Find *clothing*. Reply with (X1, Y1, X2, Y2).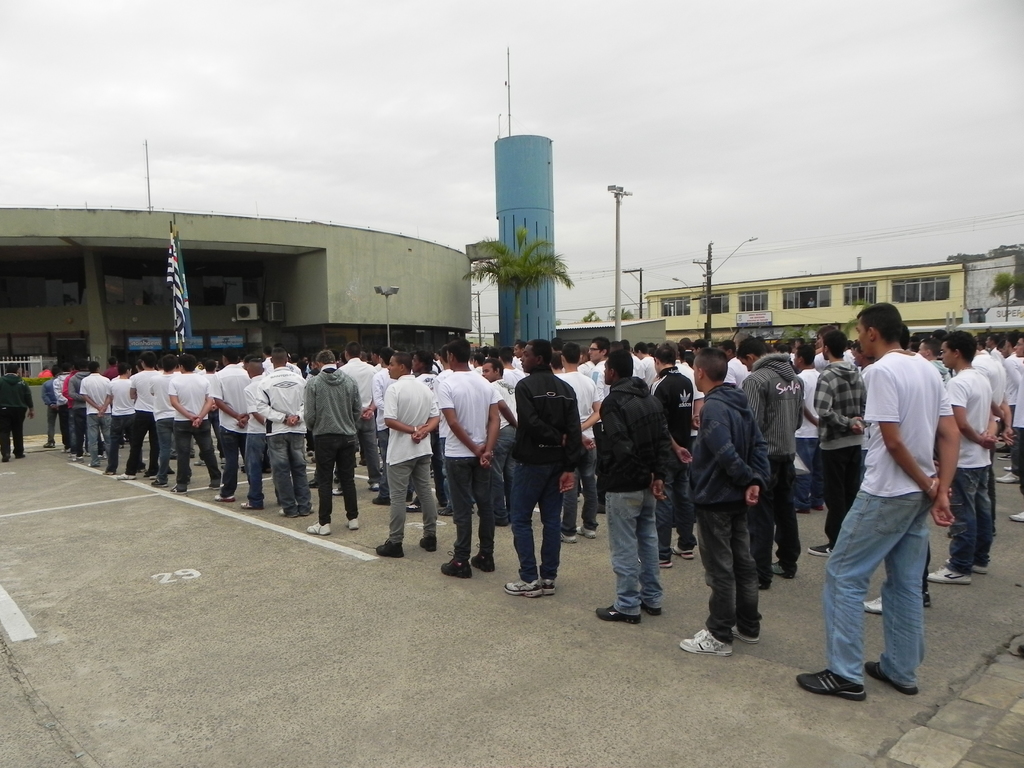
(595, 375, 673, 619).
